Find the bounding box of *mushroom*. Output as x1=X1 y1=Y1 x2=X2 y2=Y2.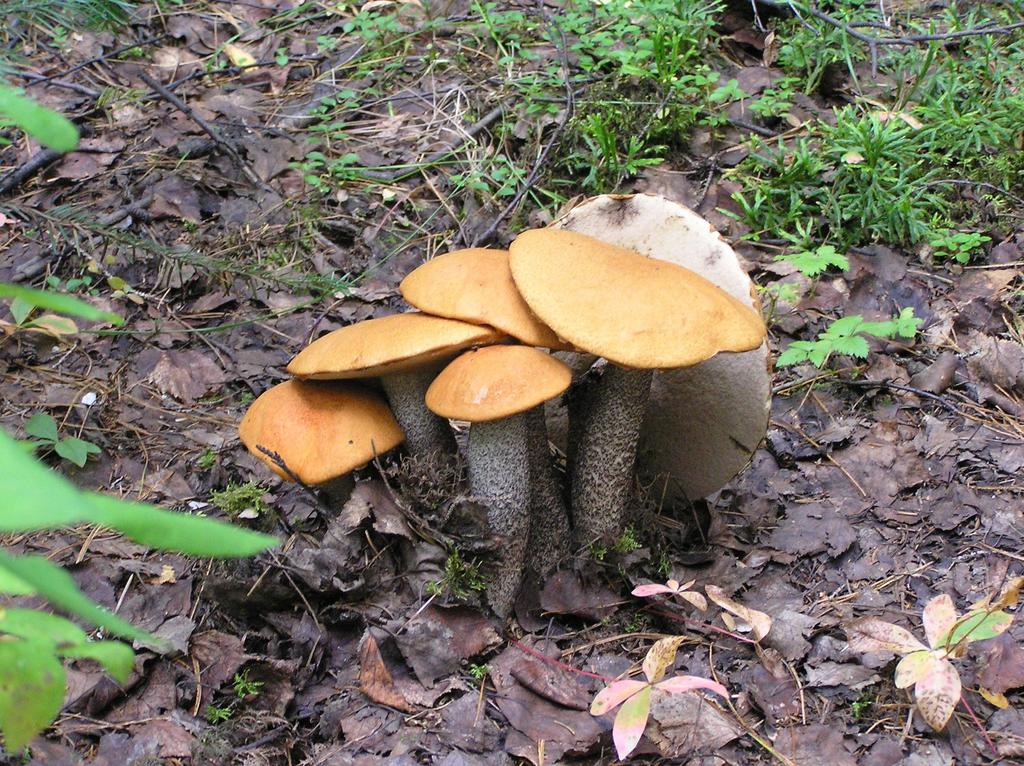
x1=398 y1=245 x2=570 y2=579.
